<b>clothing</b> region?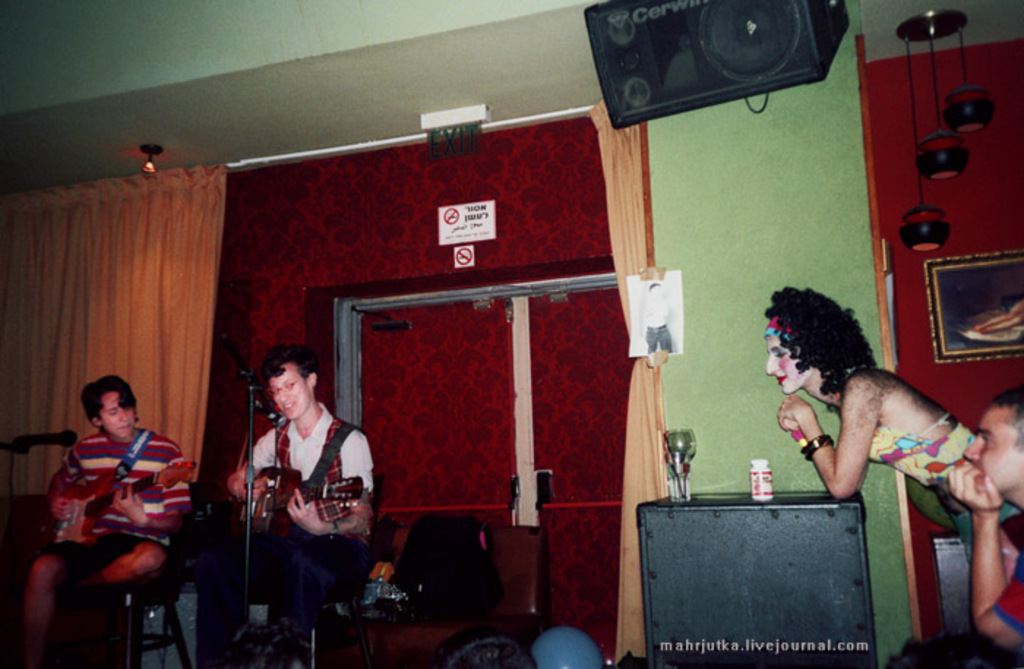
box=[857, 423, 982, 496]
